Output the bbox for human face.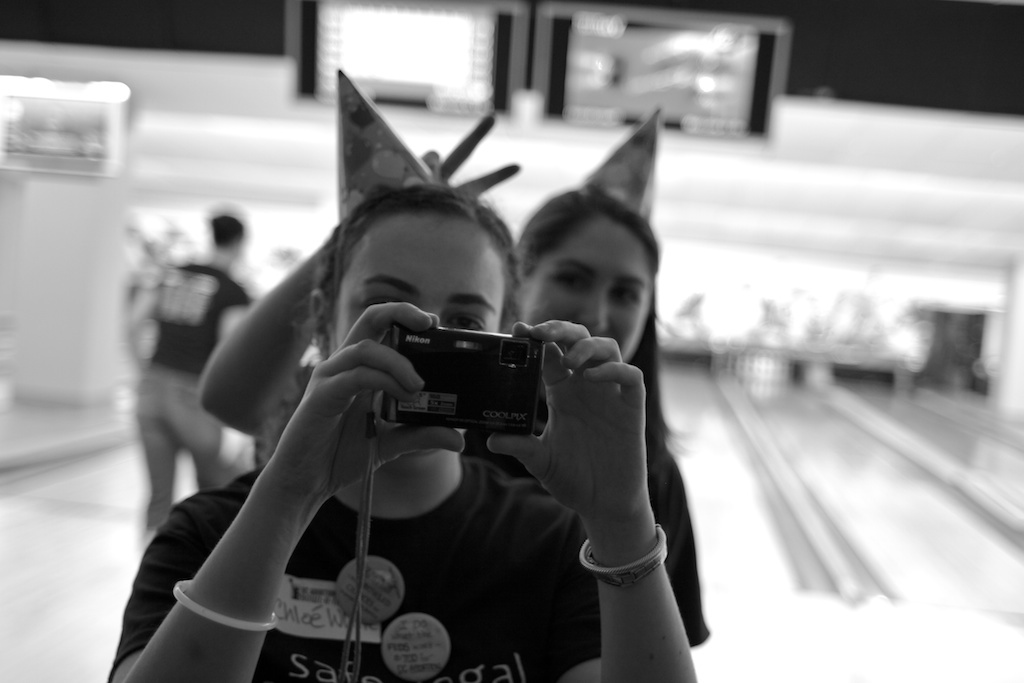
select_region(530, 222, 647, 359).
